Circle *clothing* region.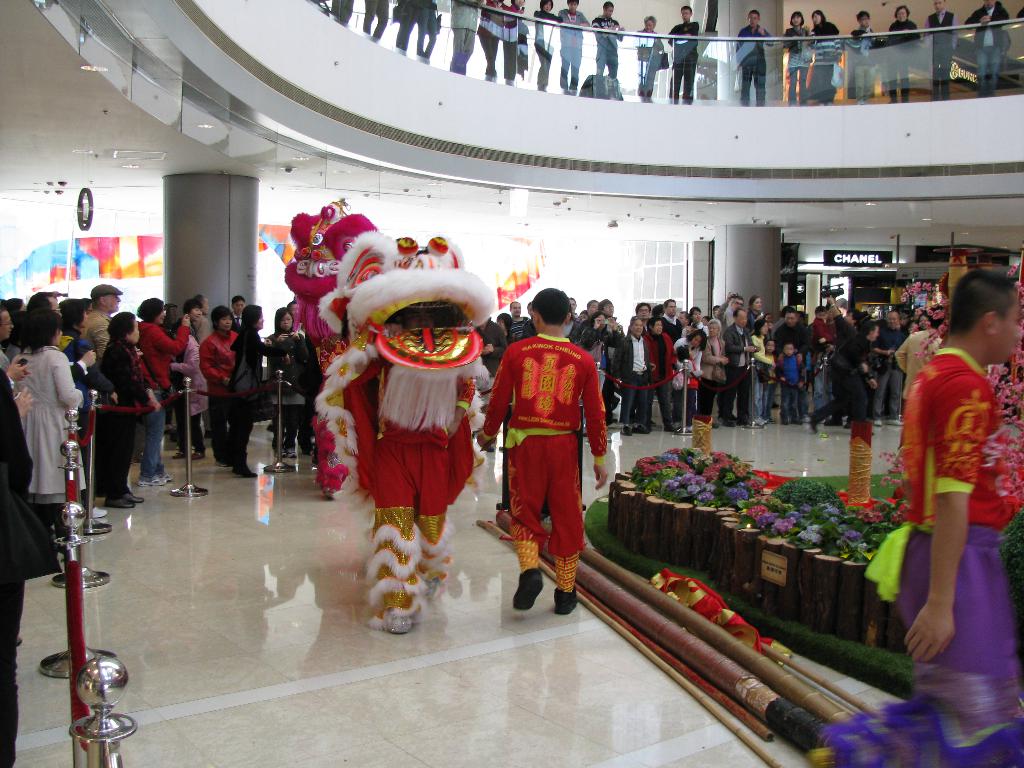
Region: locate(664, 308, 679, 420).
